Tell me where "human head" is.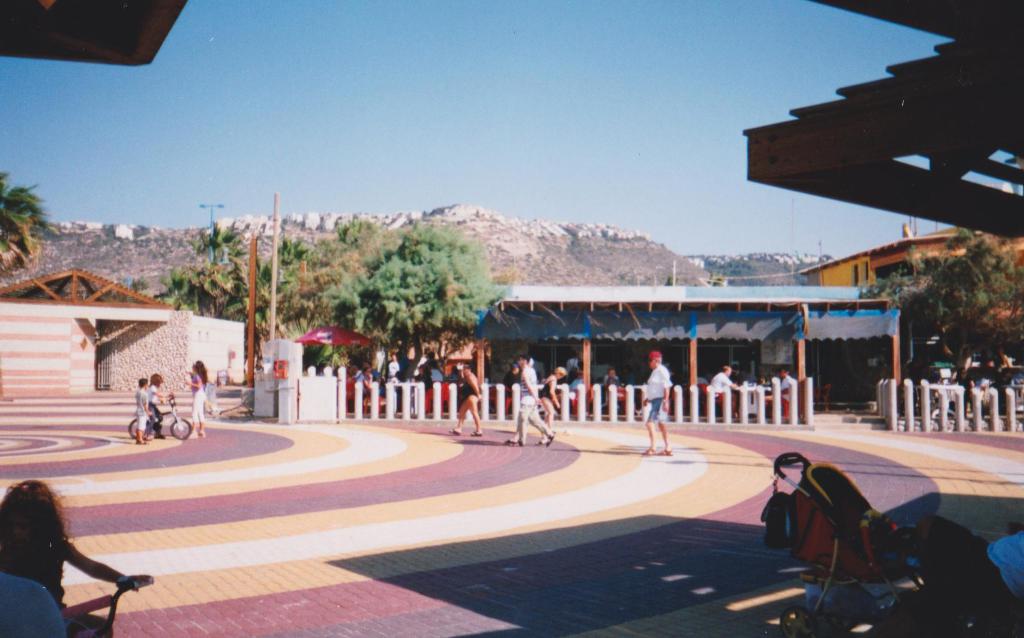
"human head" is at select_region(348, 365, 357, 377).
